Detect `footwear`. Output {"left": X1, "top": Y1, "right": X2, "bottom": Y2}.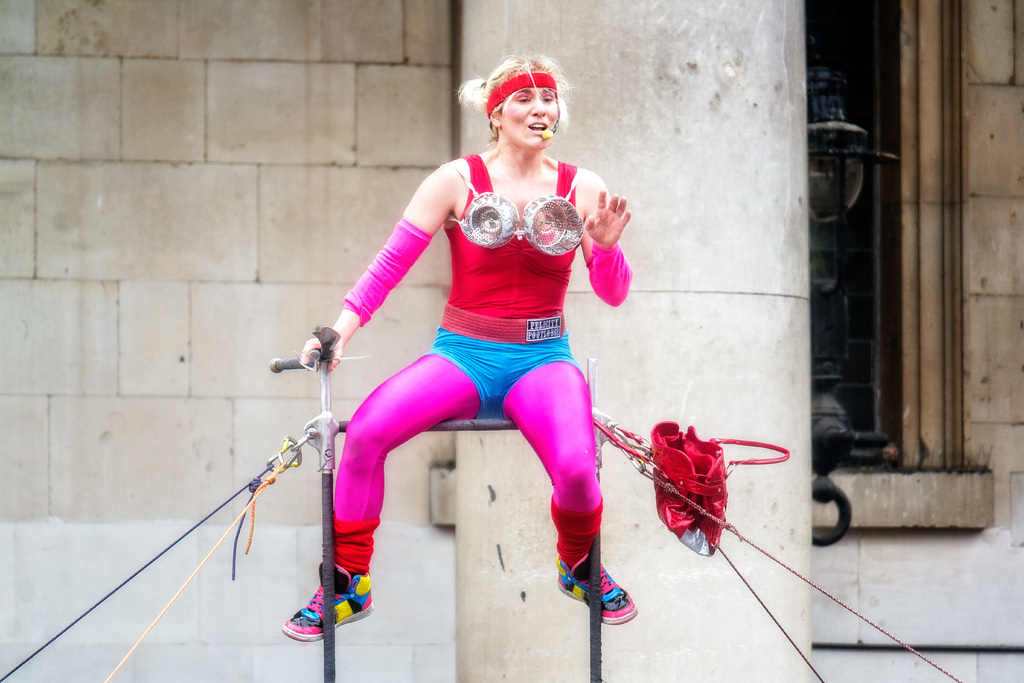
{"left": 280, "top": 559, "right": 374, "bottom": 644}.
